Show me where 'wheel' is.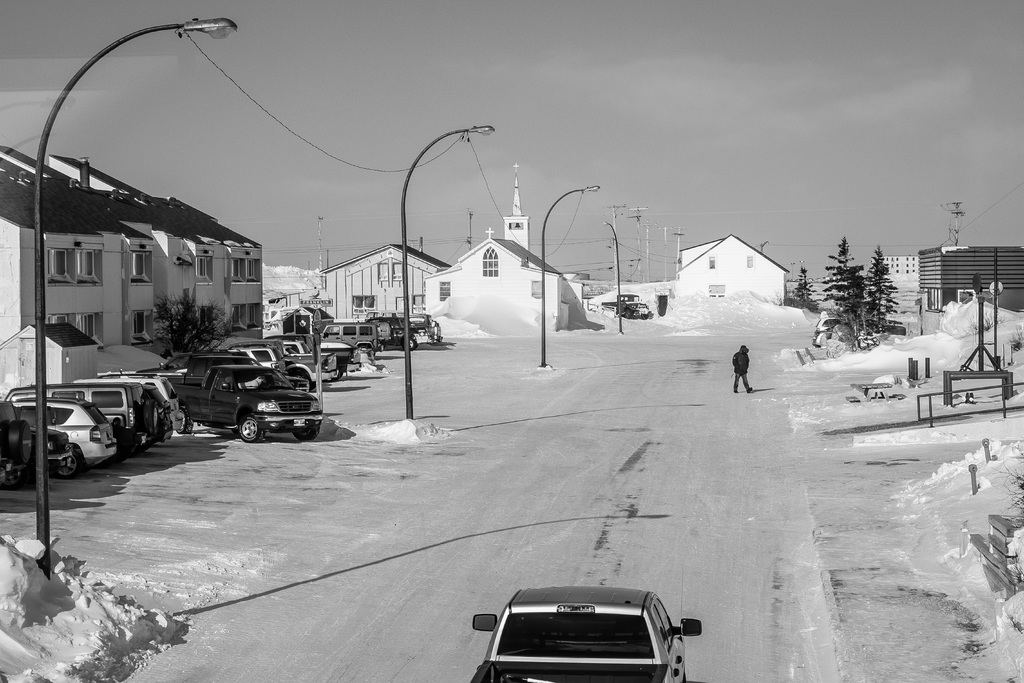
'wheel' is at 183,414,196,433.
